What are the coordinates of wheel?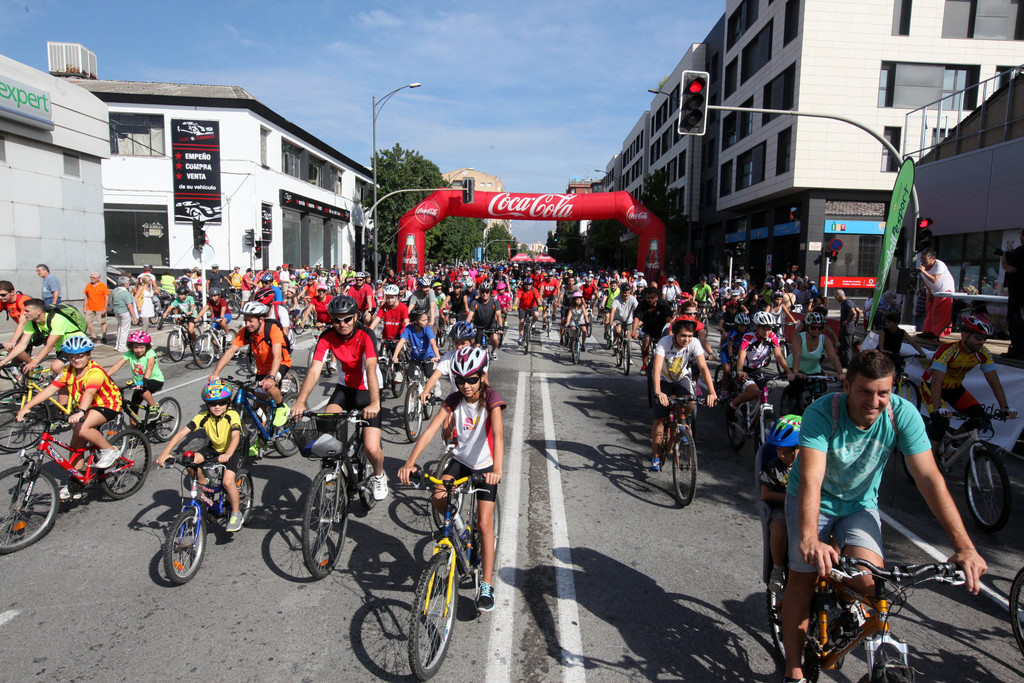
select_region(218, 468, 259, 533).
